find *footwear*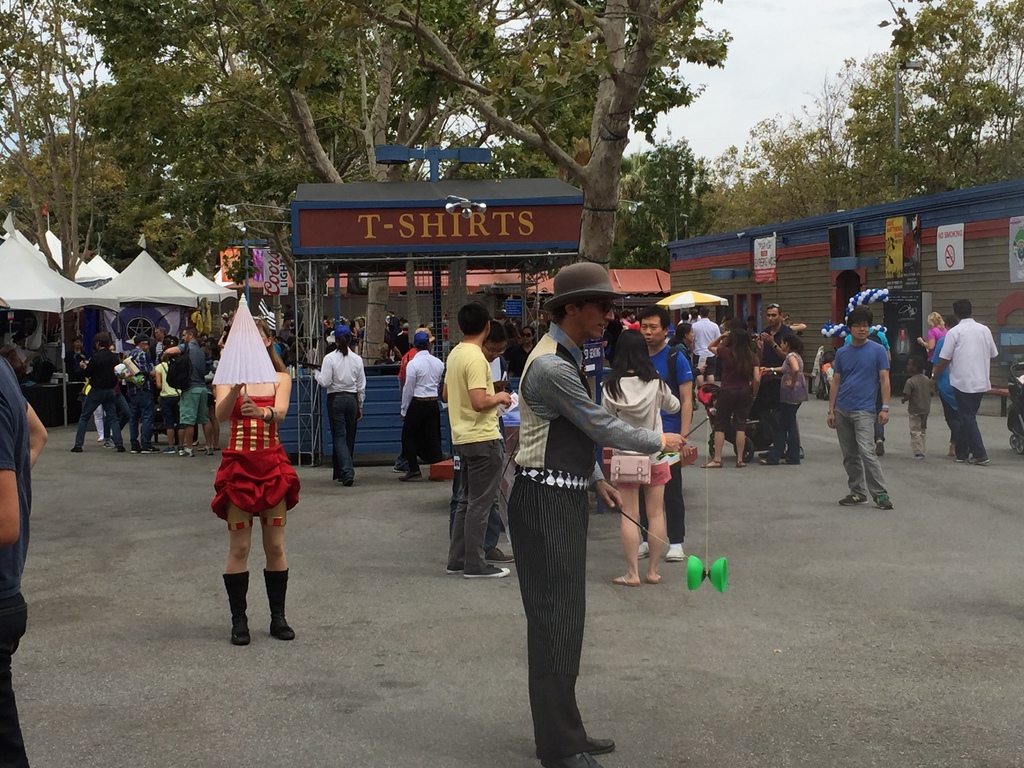
116,444,124,451
